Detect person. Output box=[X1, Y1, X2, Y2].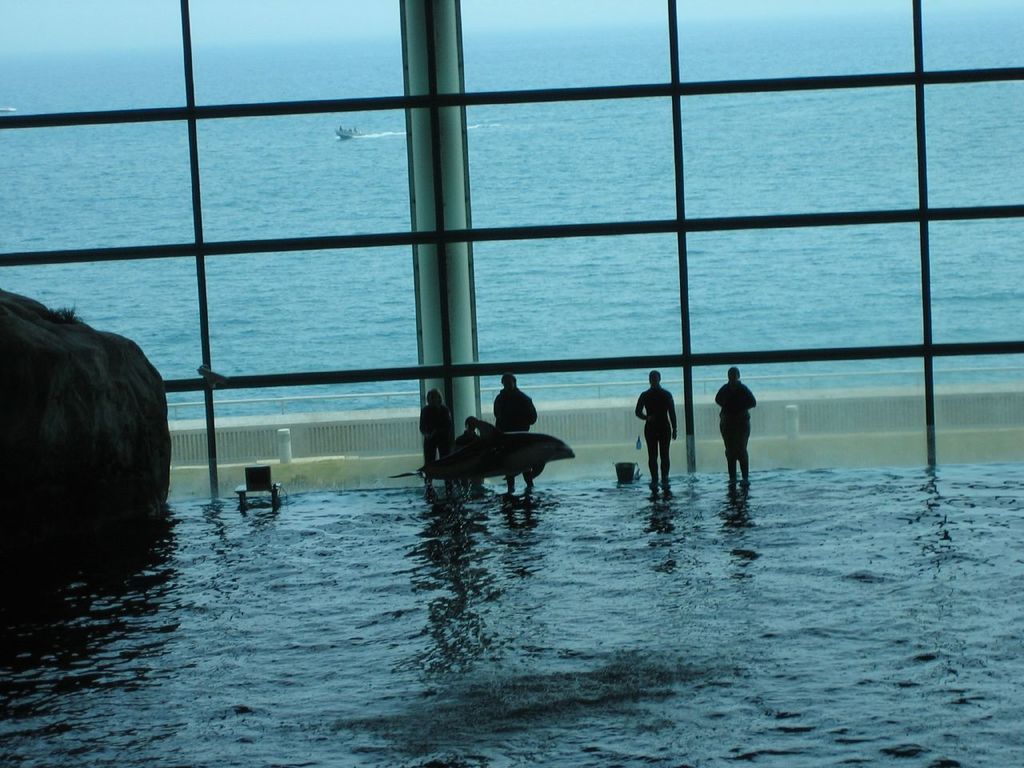
box=[634, 370, 678, 483].
